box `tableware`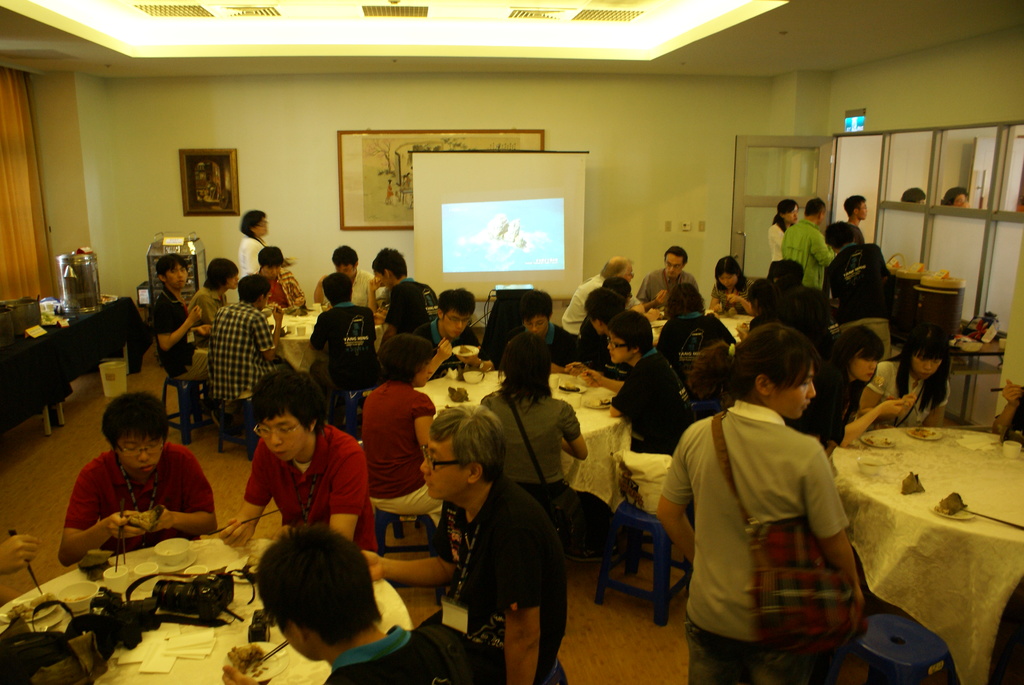
906, 423, 939, 443
